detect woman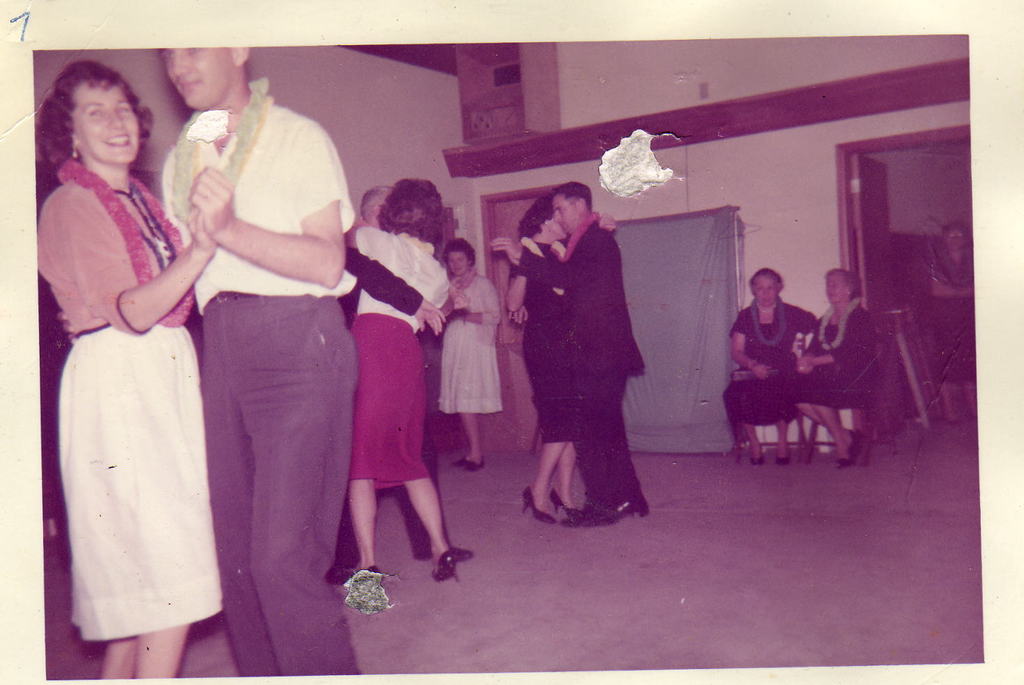
(42, 55, 217, 672)
